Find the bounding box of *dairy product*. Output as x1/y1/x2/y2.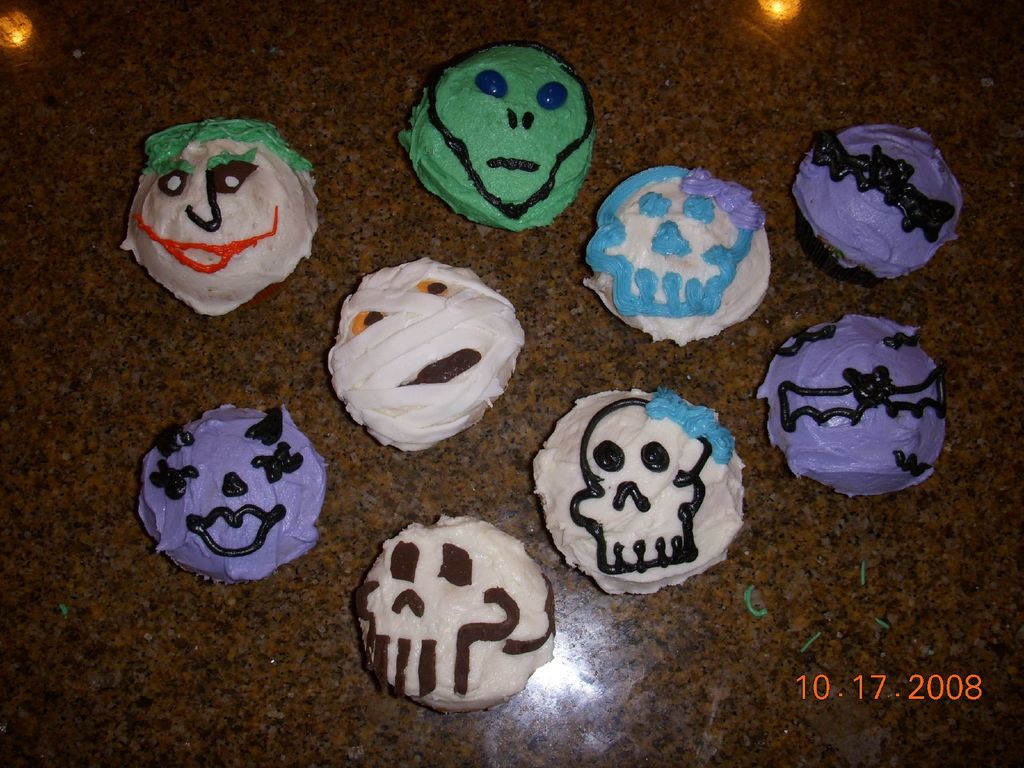
323/248/531/459.
